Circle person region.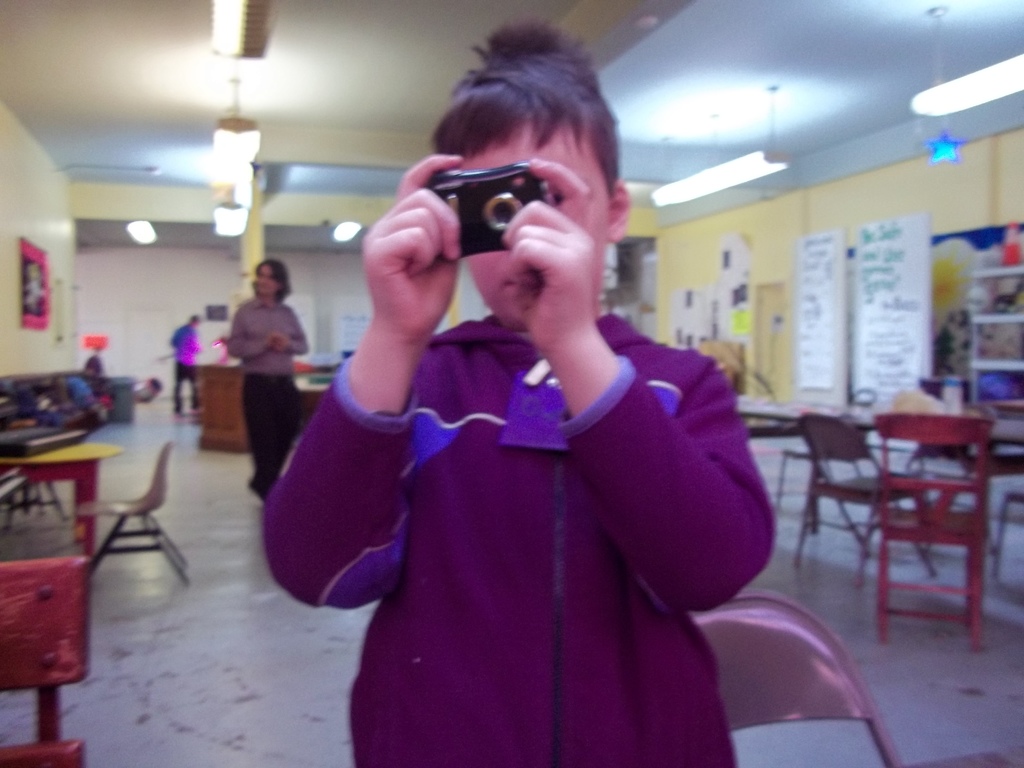
Region: detection(260, 20, 774, 767).
